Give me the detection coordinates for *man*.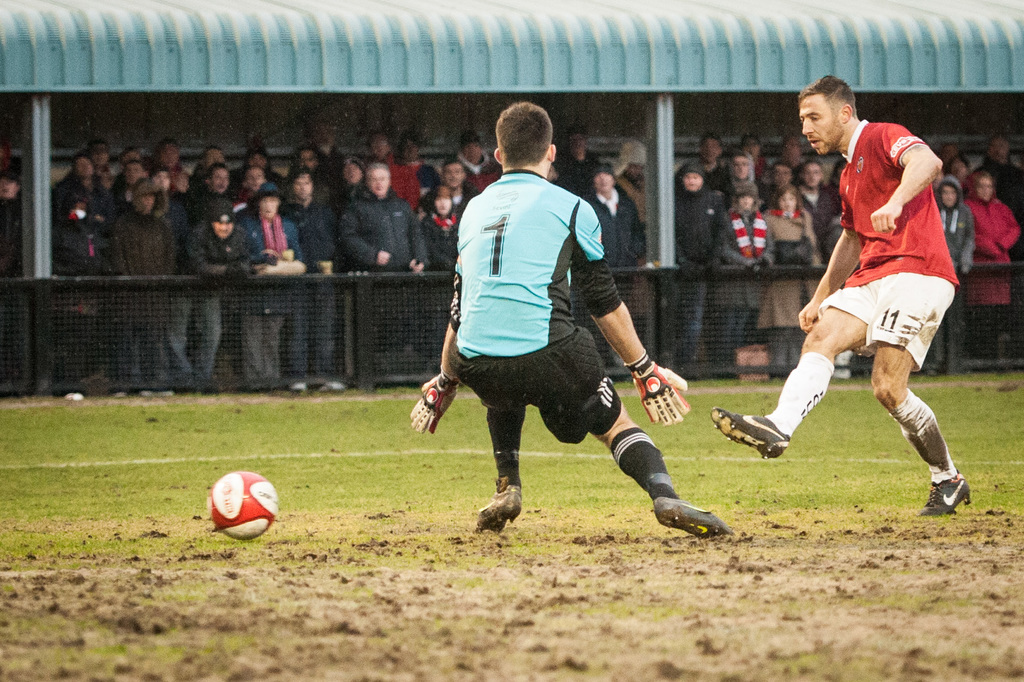
box=[417, 158, 478, 213].
